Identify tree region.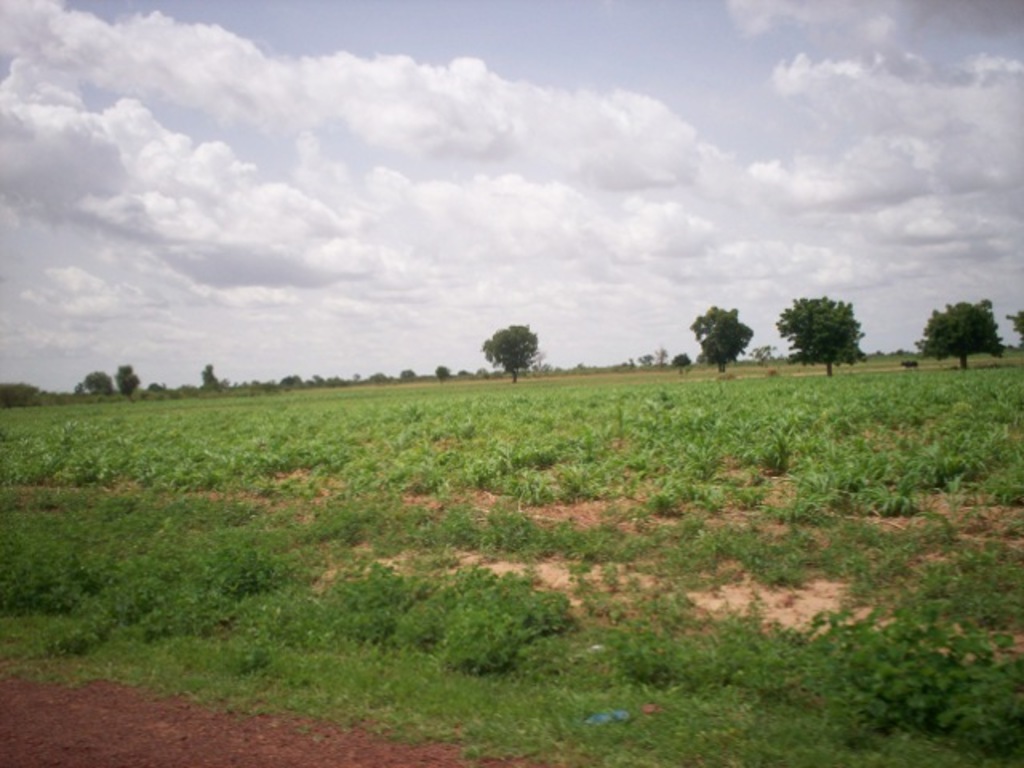
Region: [left=680, top=298, right=763, bottom=371].
